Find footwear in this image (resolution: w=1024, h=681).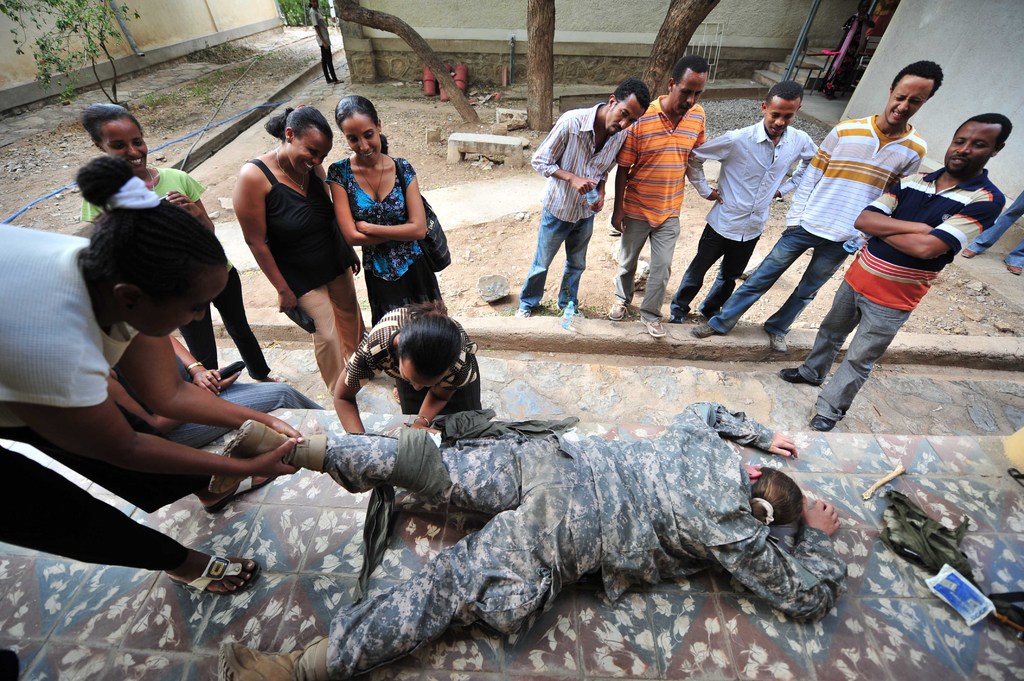
x1=392 y1=385 x2=399 y2=405.
